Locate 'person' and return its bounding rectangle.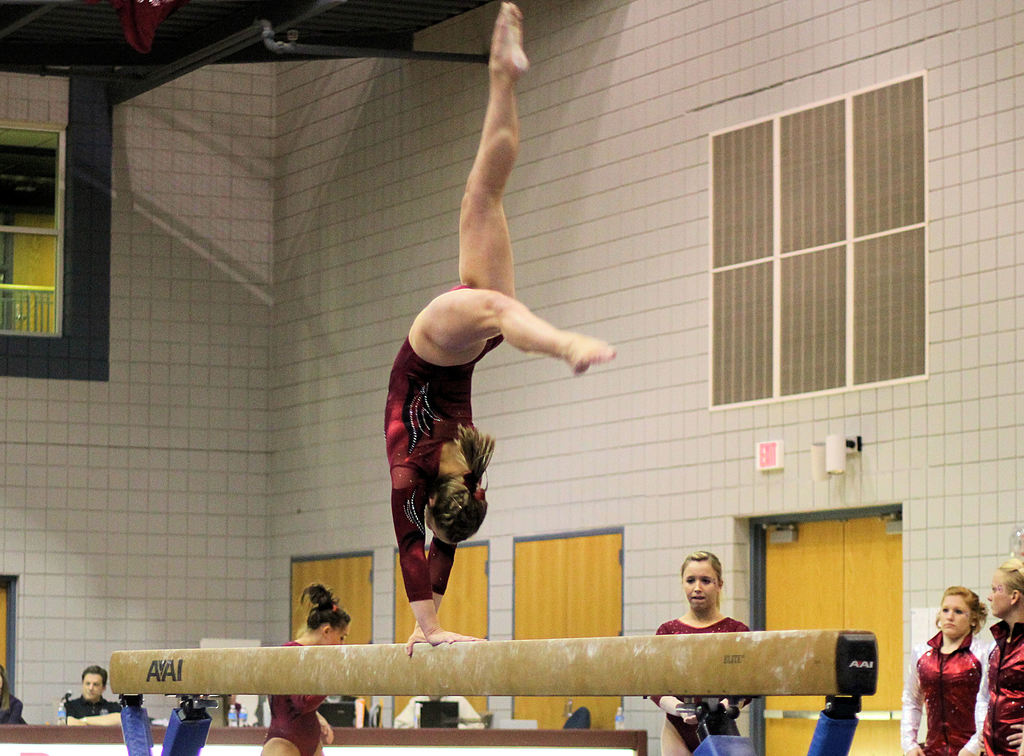
detection(643, 548, 749, 755).
